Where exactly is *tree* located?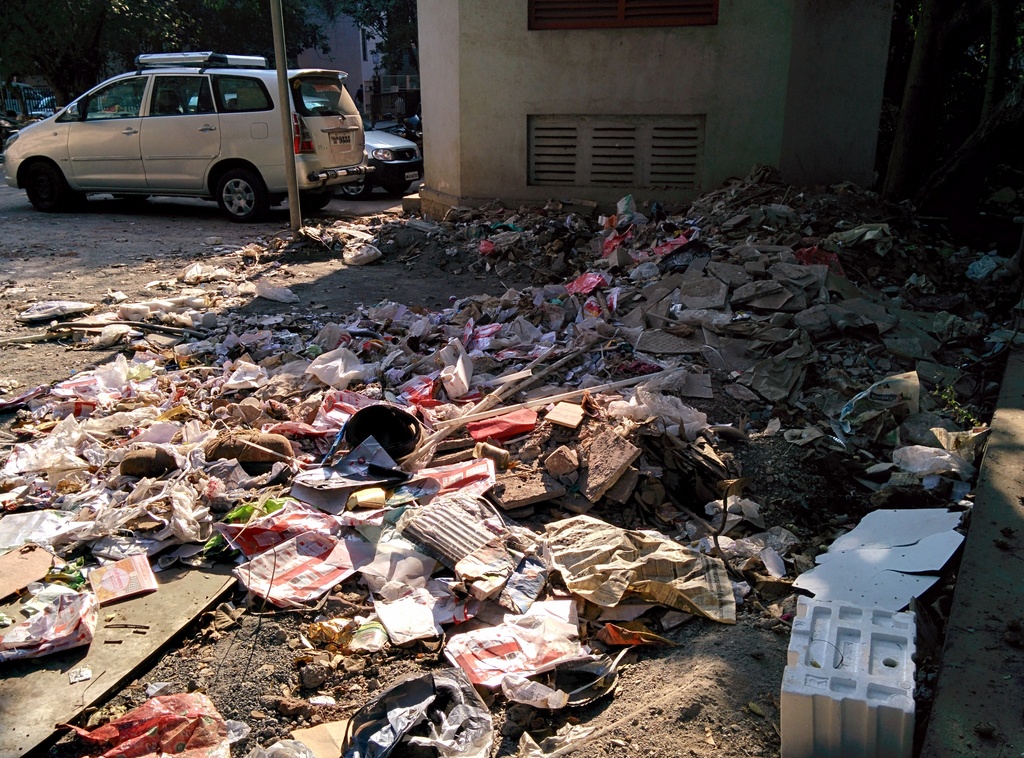
Its bounding box is {"left": 340, "top": 0, "right": 417, "bottom": 95}.
